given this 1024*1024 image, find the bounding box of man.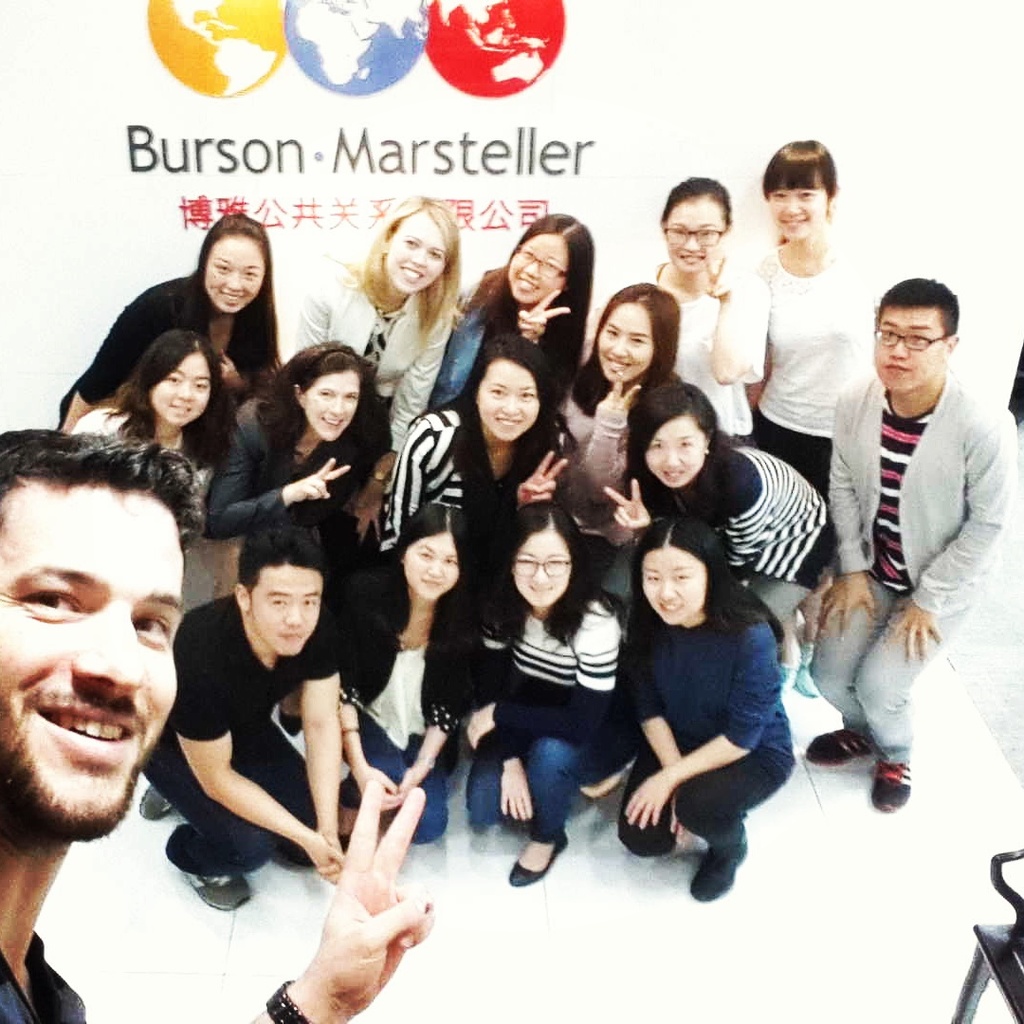
(810,277,1019,813).
